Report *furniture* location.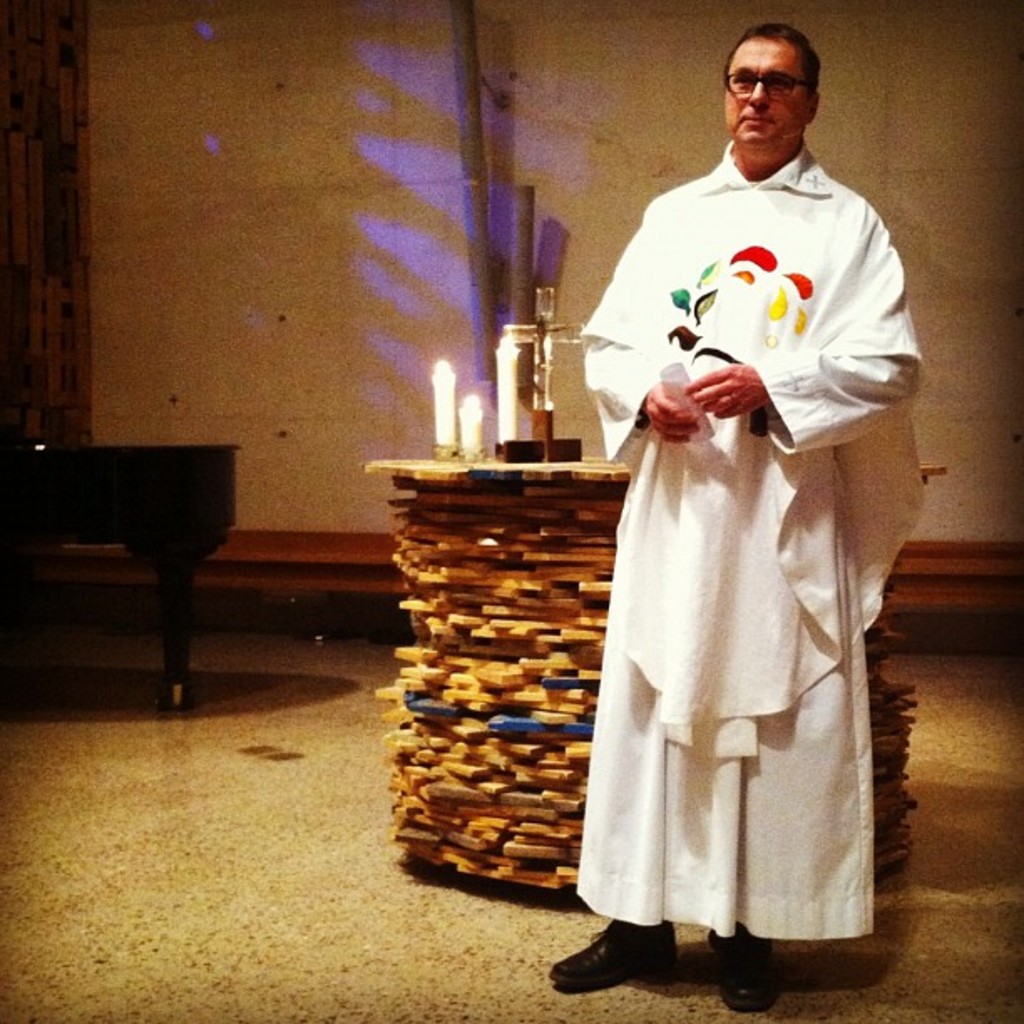
Report: bbox=(0, 440, 243, 709).
